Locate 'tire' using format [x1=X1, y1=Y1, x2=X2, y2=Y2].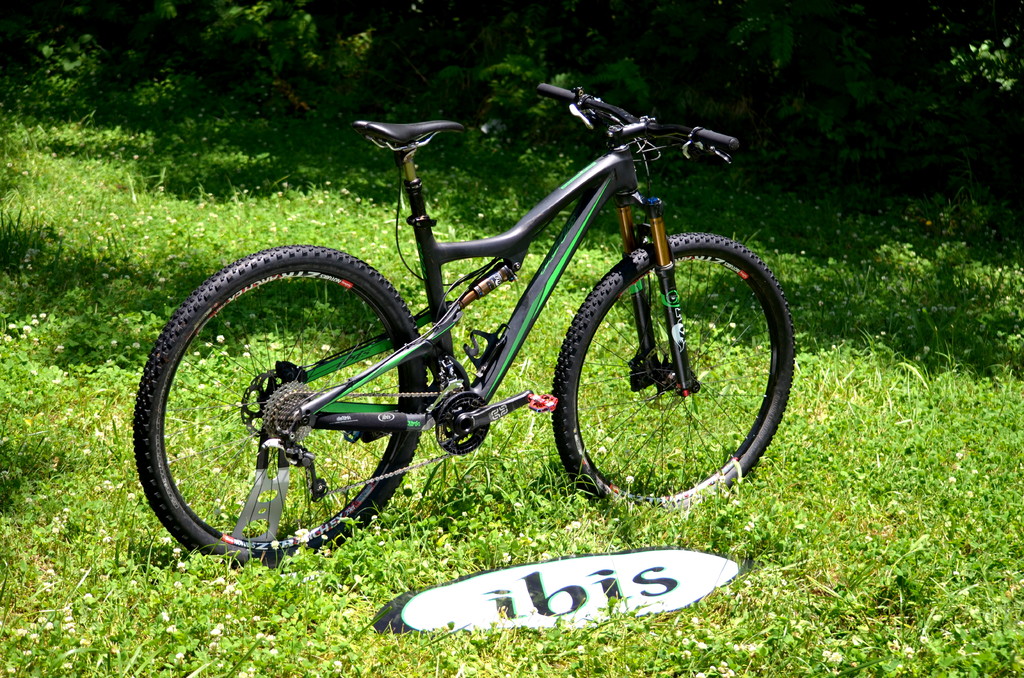
[x1=552, y1=232, x2=795, y2=513].
